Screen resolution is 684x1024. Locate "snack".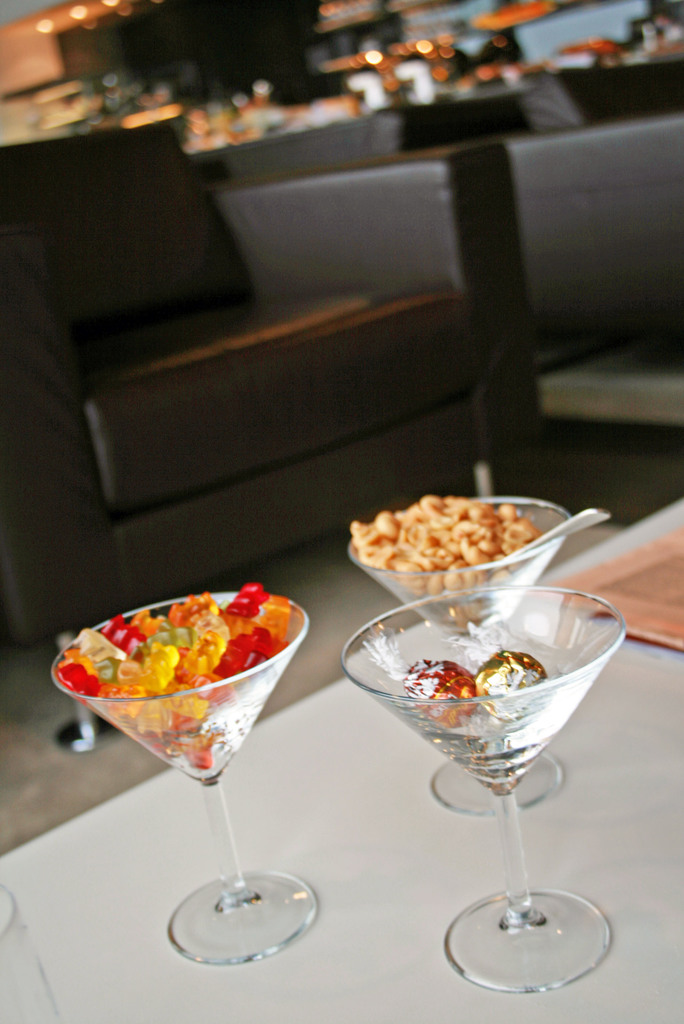
(x1=418, y1=660, x2=550, y2=723).
